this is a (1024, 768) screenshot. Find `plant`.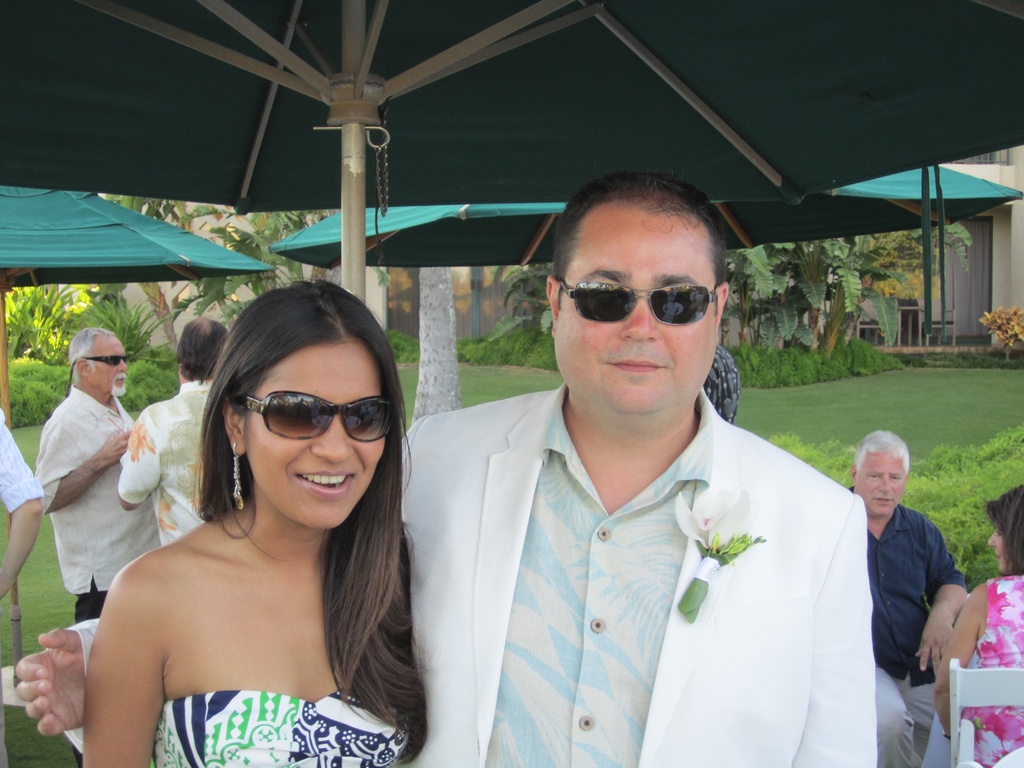
Bounding box: (x1=181, y1=214, x2=307, y2=300).
